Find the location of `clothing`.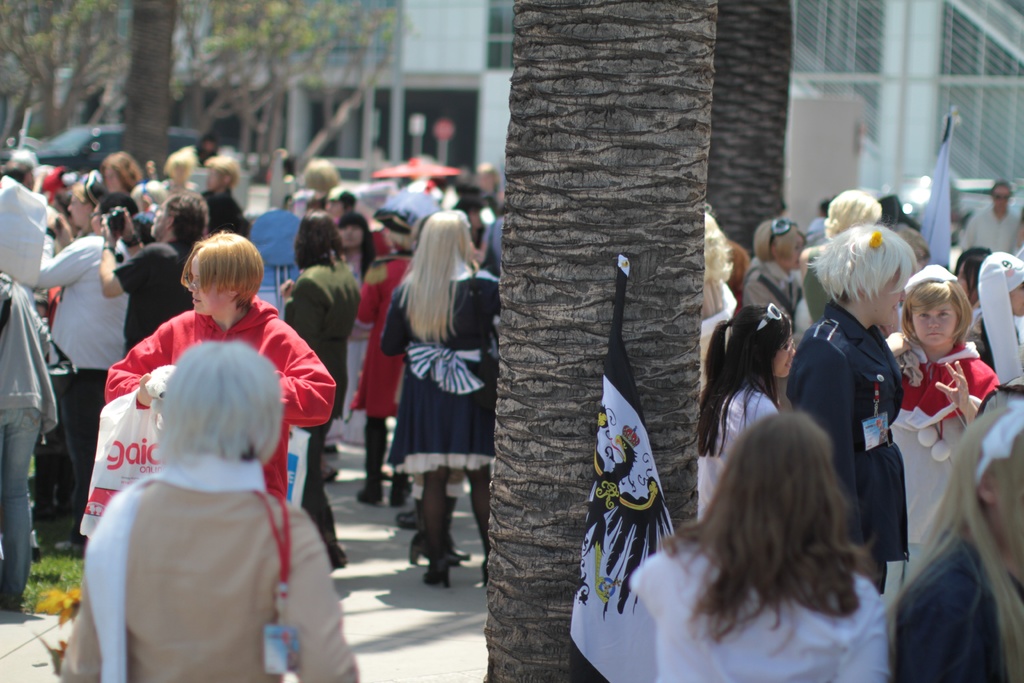
Location: crop(627, 530, 885, 682).
